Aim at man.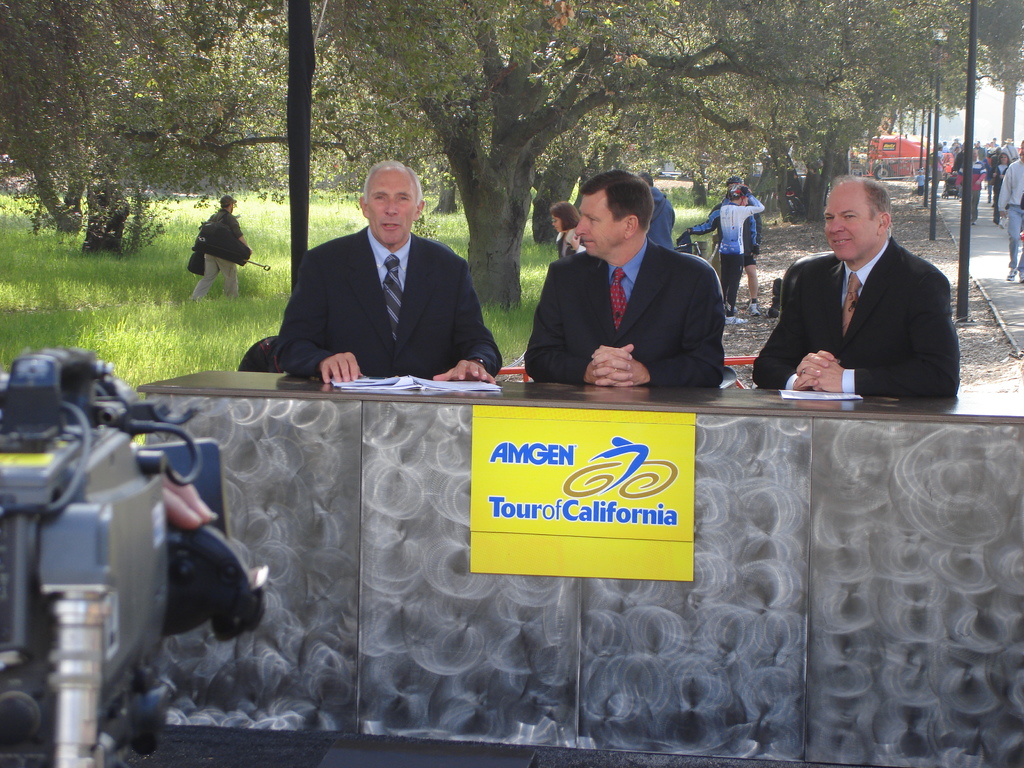
Aimed at 689, 189, 771, 295.
